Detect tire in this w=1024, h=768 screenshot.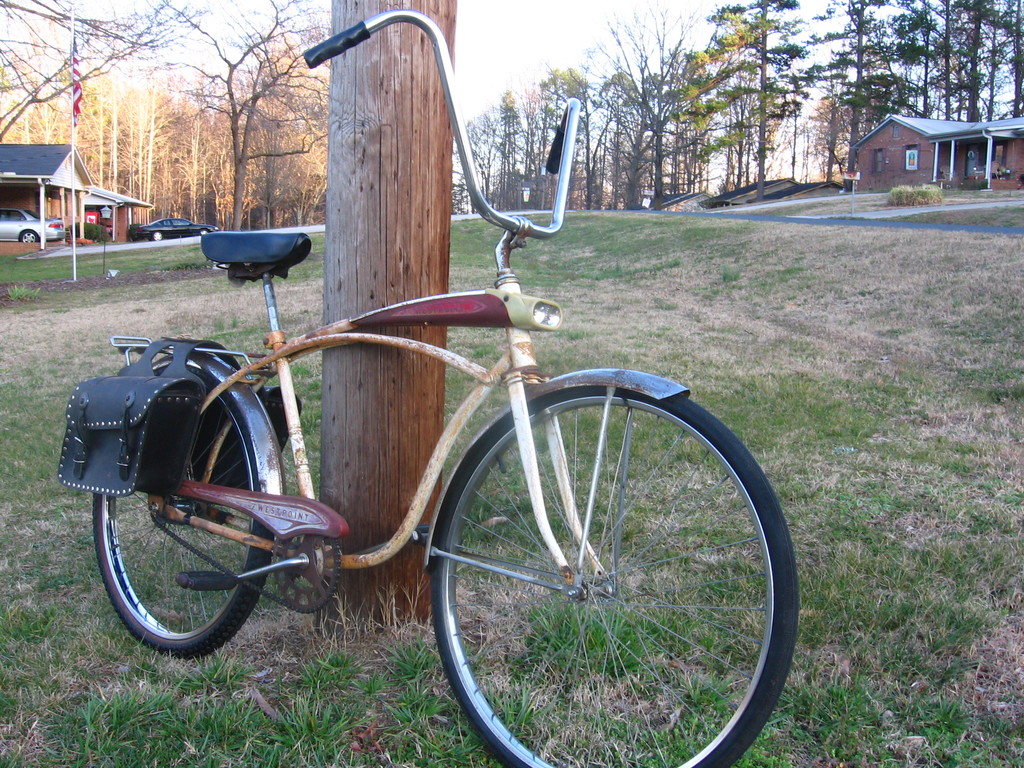
Detection: region(420, 375, 777, 759).
